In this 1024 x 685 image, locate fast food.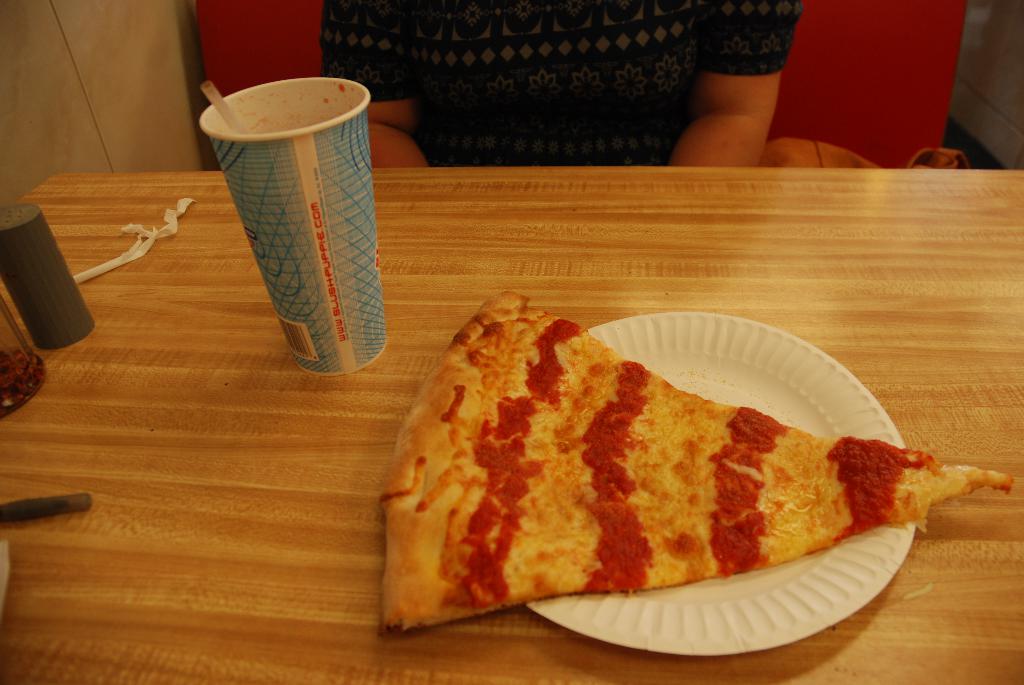
Bounding box: select_region(341, 294, 897, 636).
